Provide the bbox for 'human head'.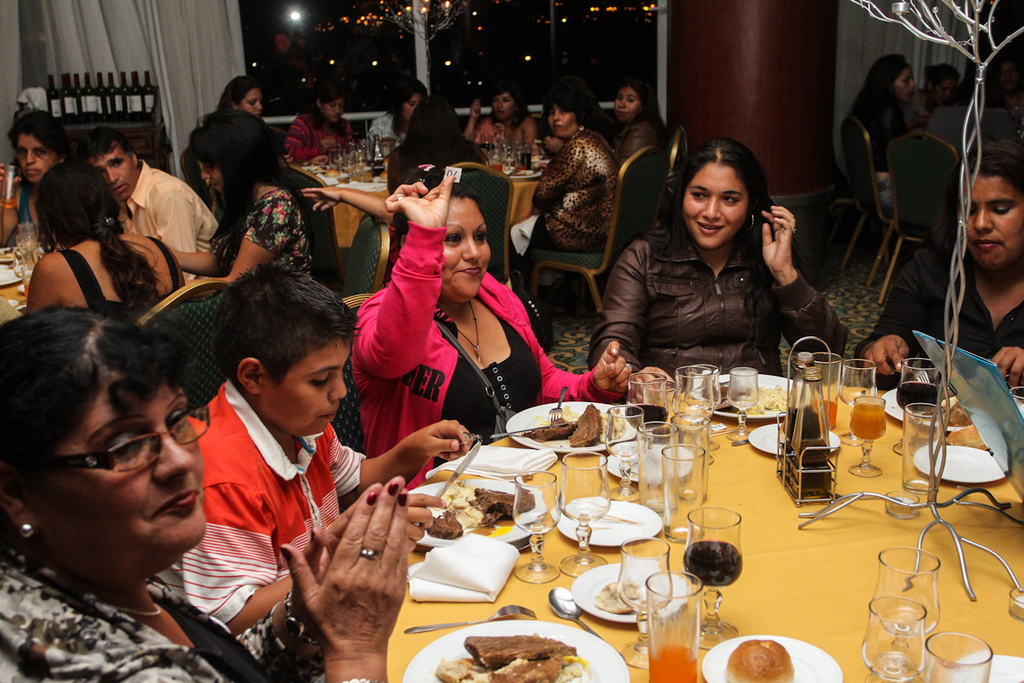
locate(314, 81, 346, 126).
